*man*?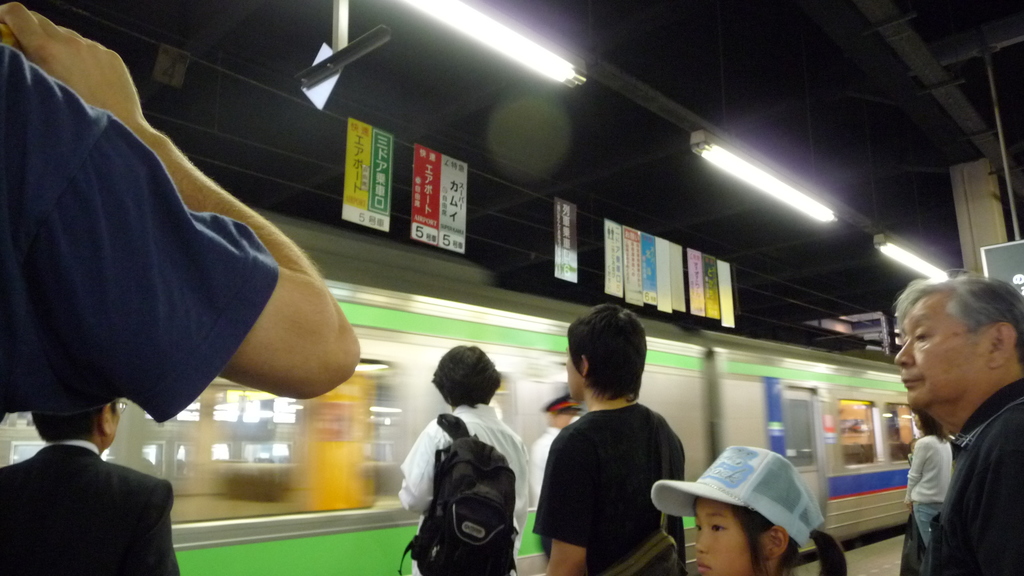
{"x1": 1, "y1": 399, "x2": 179, "y2": 575}
